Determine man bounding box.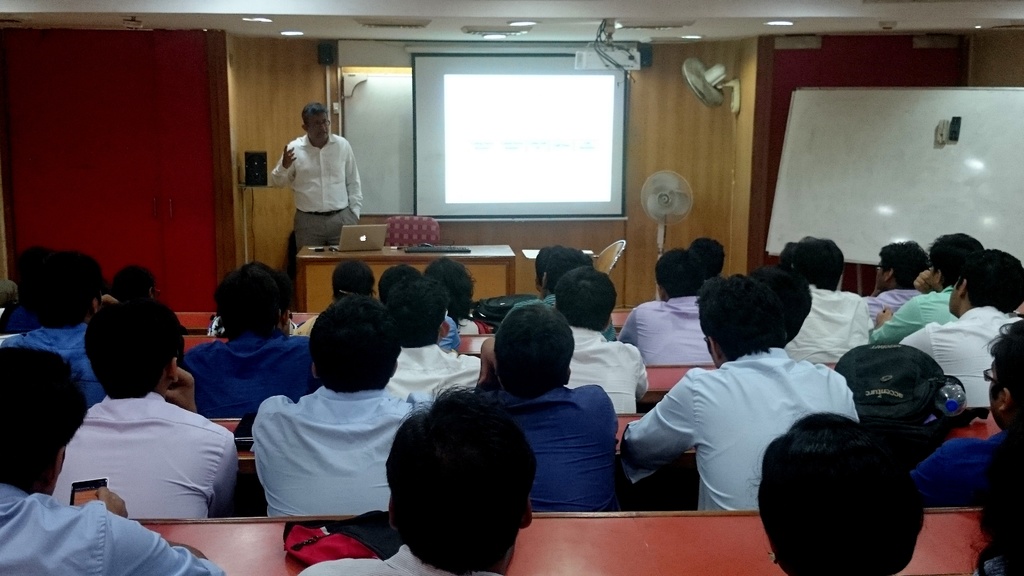
Determined: <box>870,223,975,342</box>.
